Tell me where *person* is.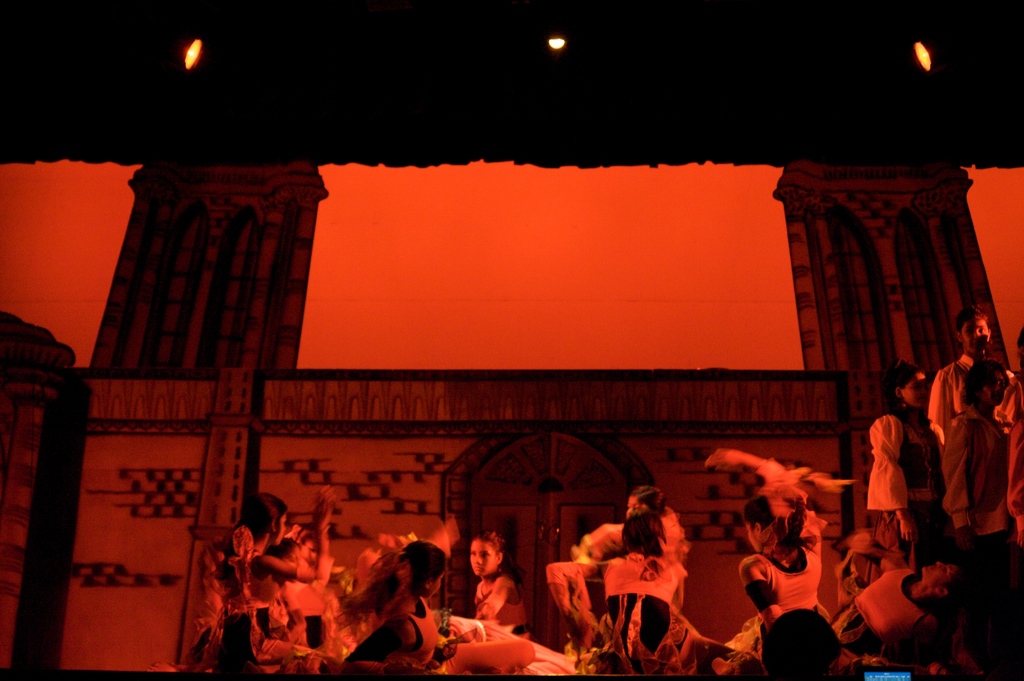
*person* is at (827, 527, 971, 661).
